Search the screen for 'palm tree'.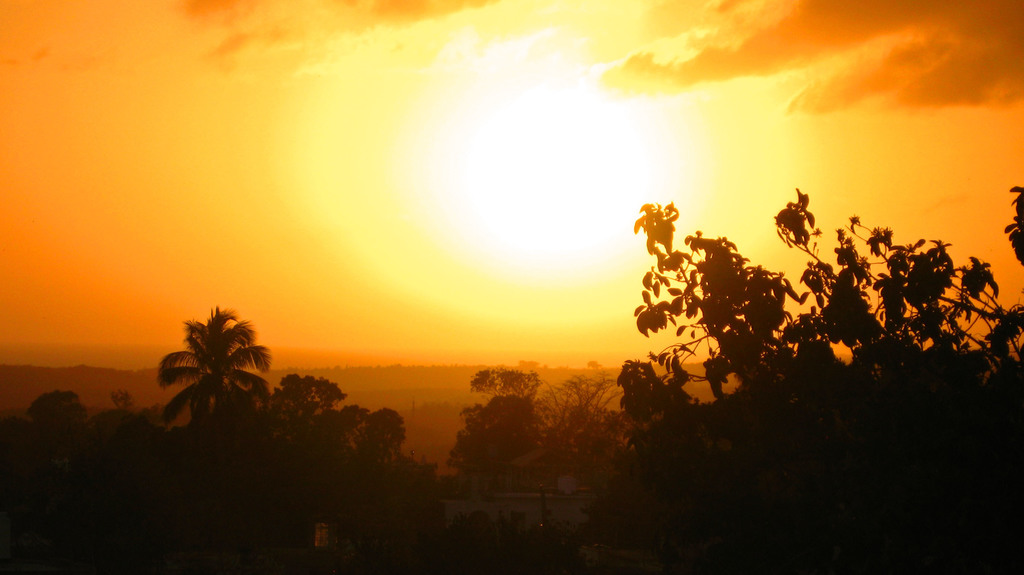
Found at <bbox>150, 302, 259, 437</bbox>.
